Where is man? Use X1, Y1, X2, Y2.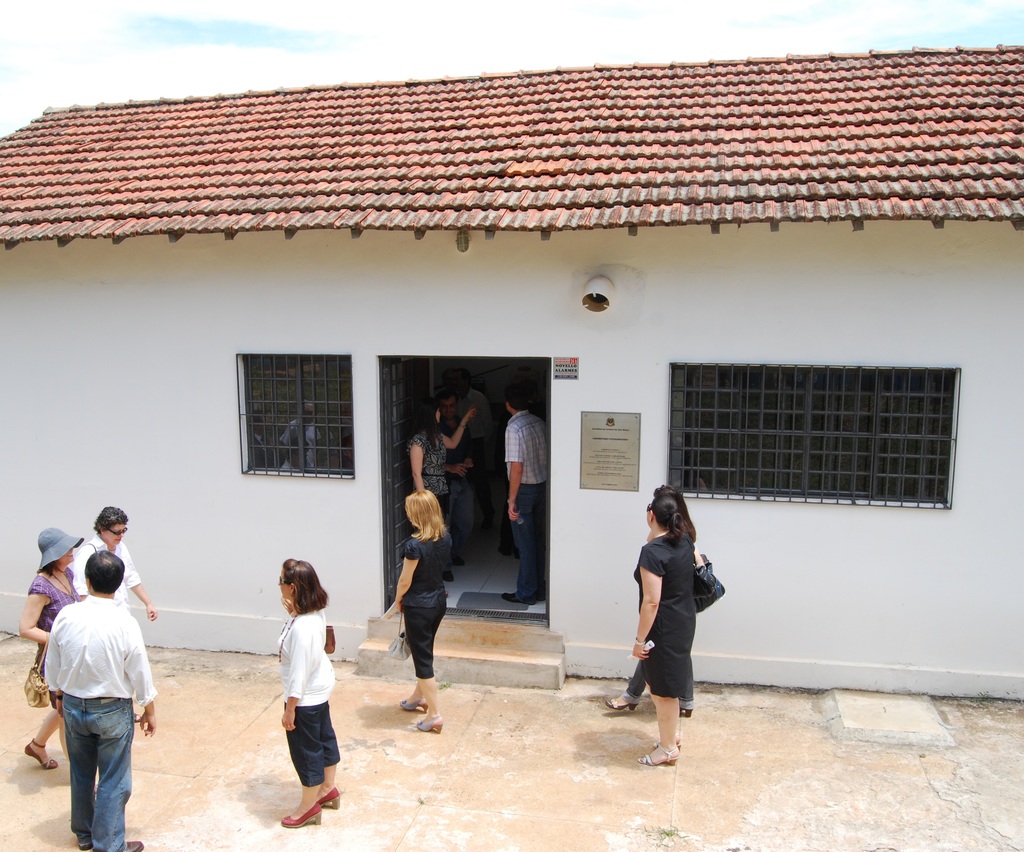
510, 384, 544, 606.
